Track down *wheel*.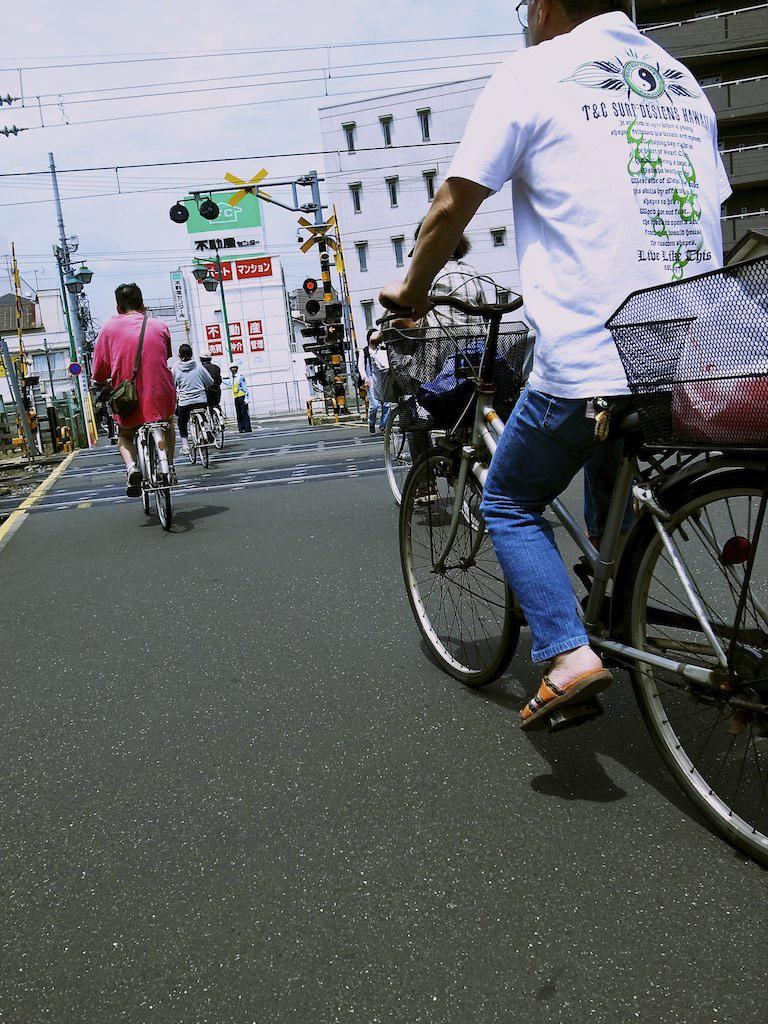
Tracked to select_region(382, 400, 442, 497).
